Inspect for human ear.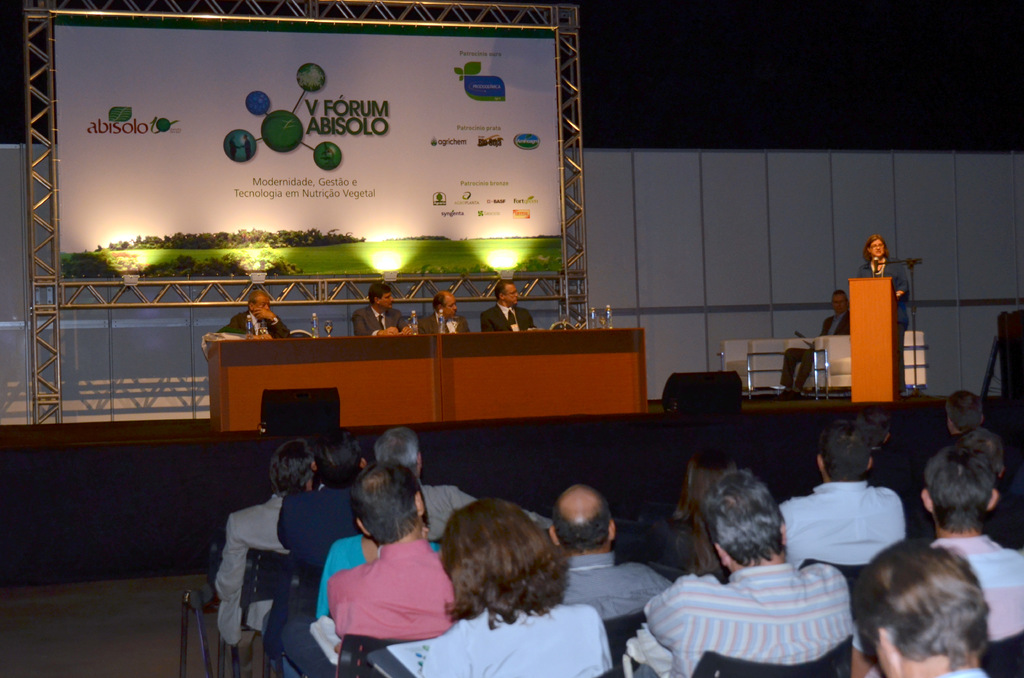
Inspection: <box>310,460,317,472</box>.
